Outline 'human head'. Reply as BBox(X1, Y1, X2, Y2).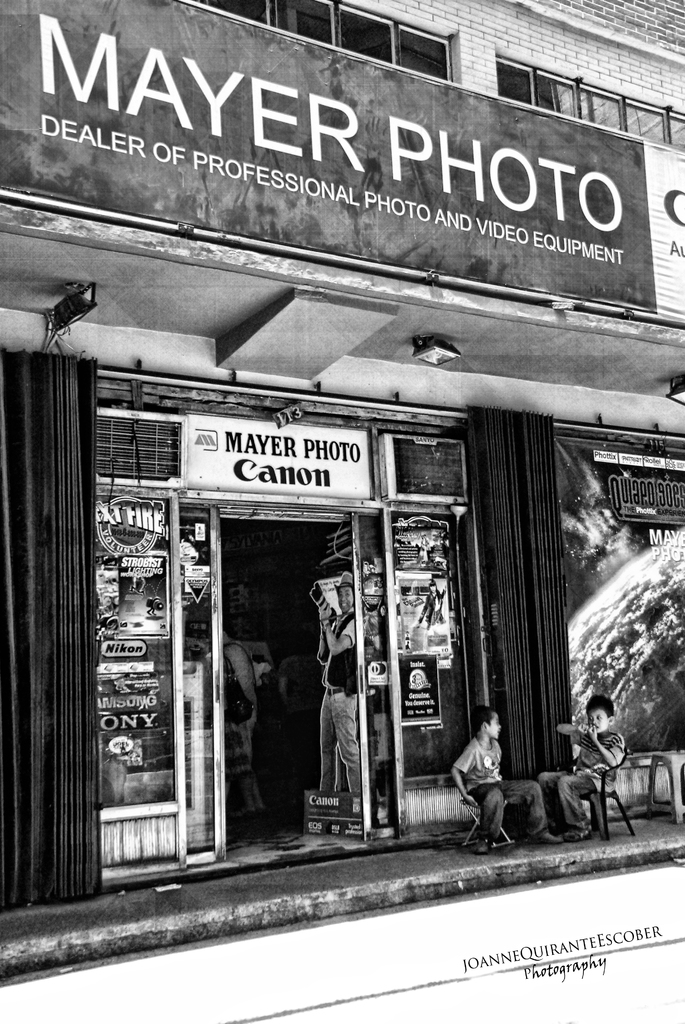
BBox(472, 697, 510, 747).
